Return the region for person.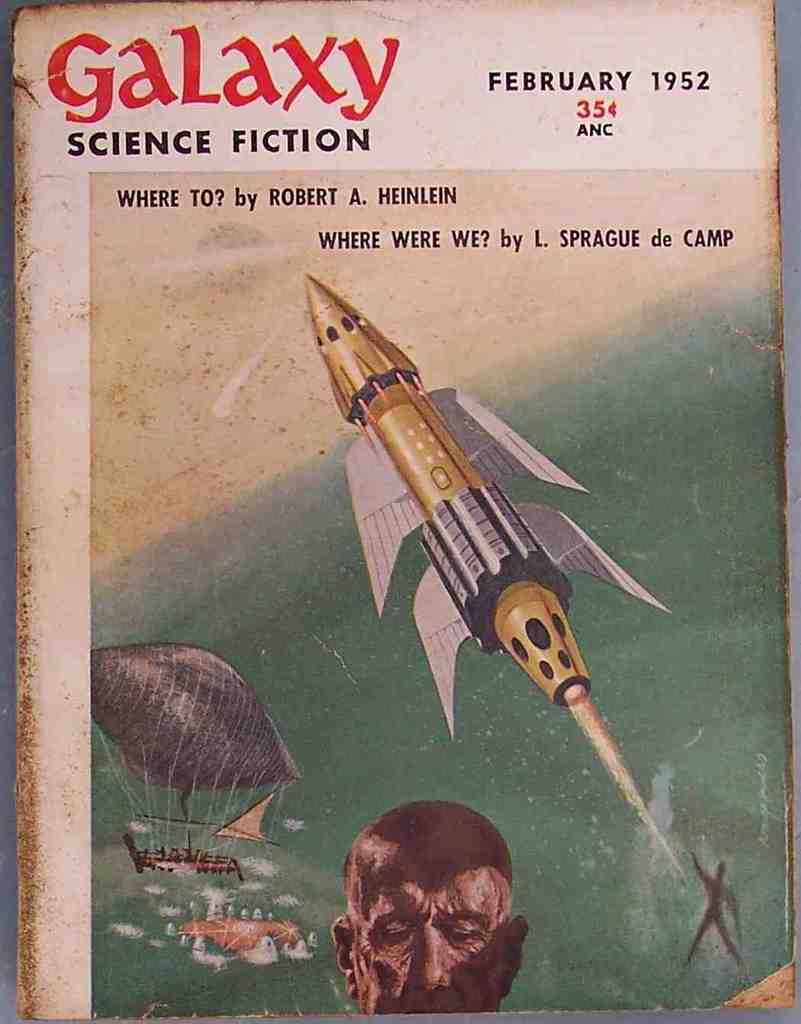
x1=327, y1=803, x2=529, y2=1016.
